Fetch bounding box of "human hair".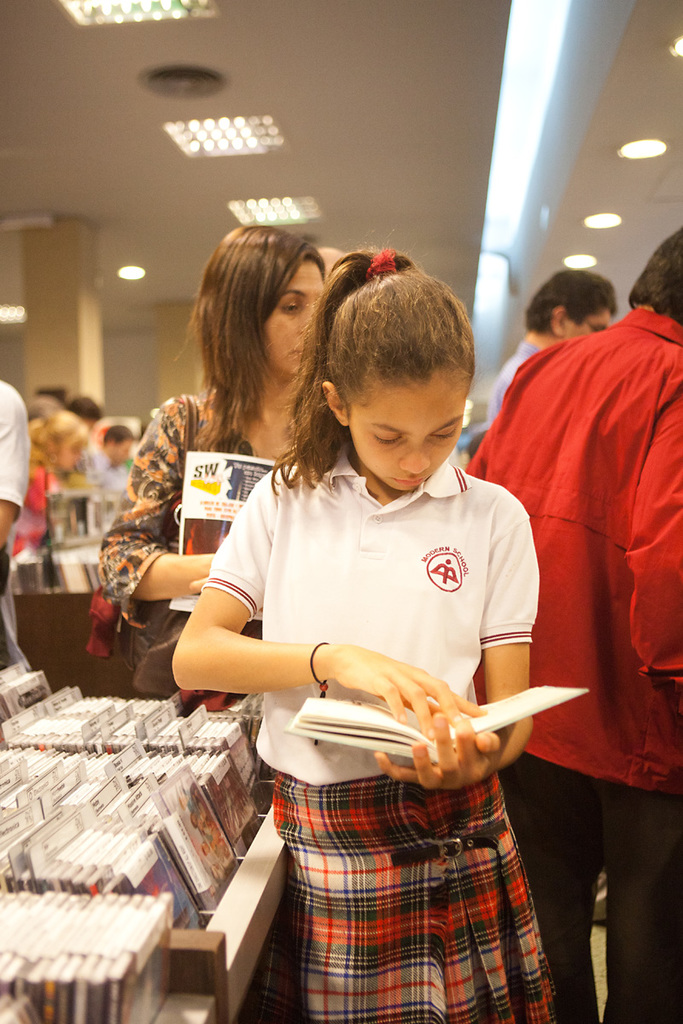
Bbox: <region>627, 225, 682, 323</region>.
